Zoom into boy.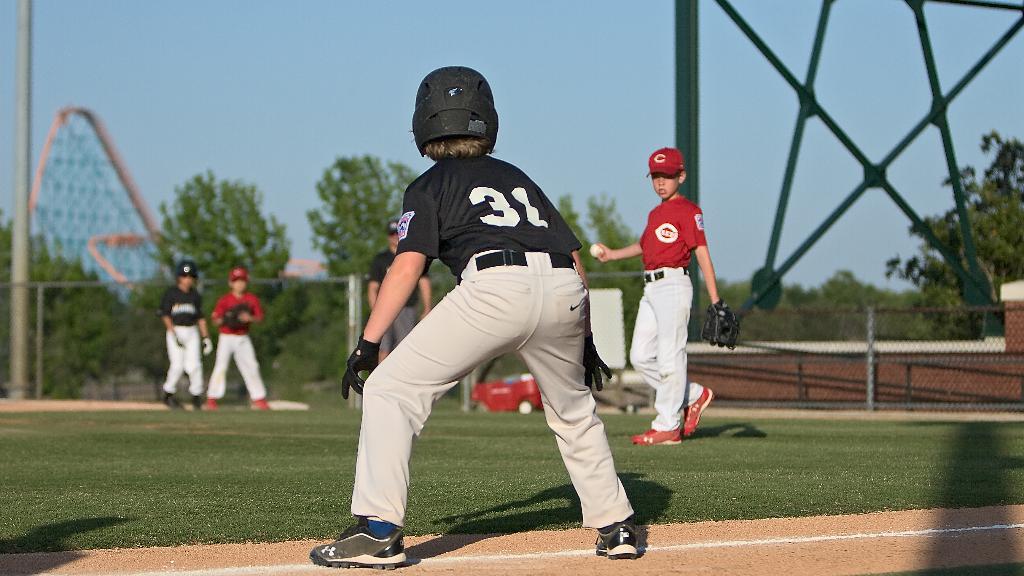
Zoom target: region(200, 266, 272, 410).
